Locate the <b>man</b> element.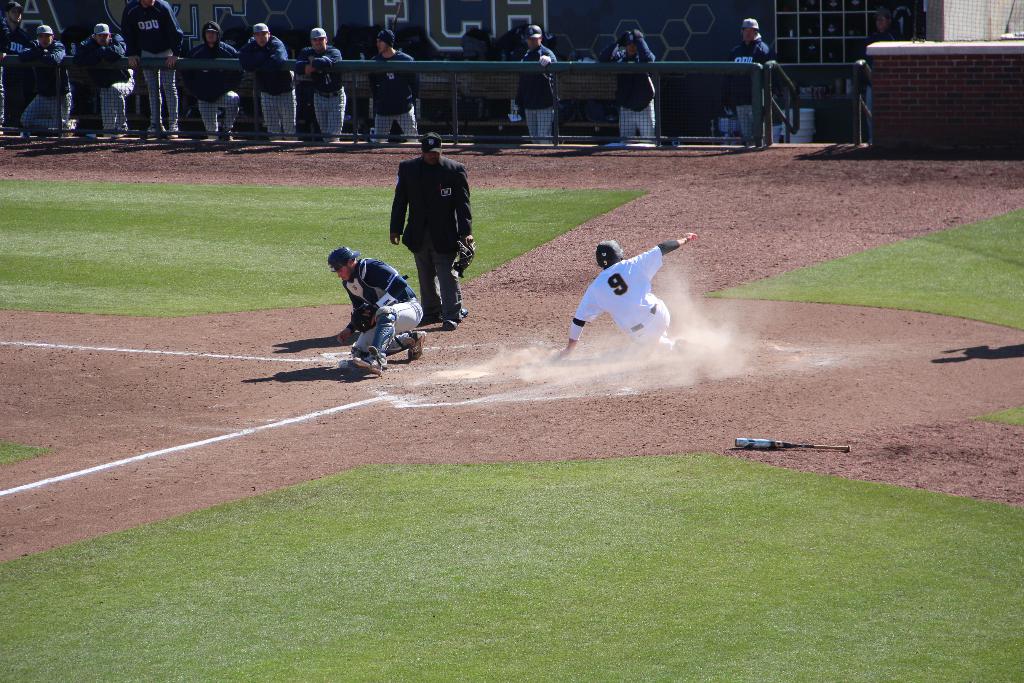
Element bbox: l=73, t=21, r=135, b=135.
